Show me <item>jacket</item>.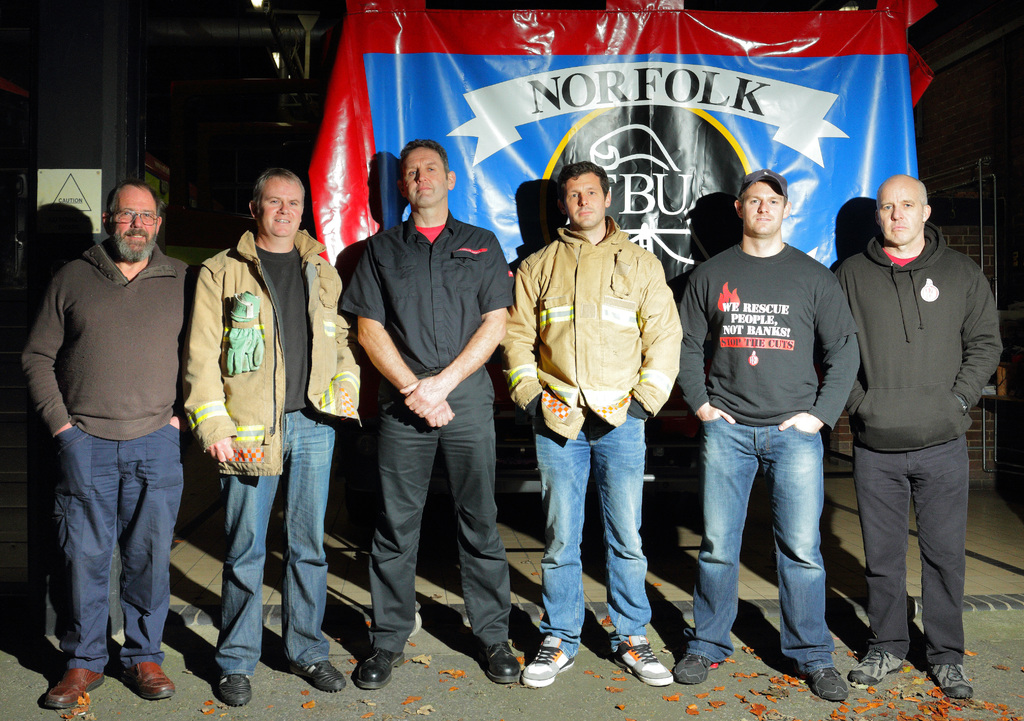
<item>jacket</item> is here: <region>174, 228, 366, 478</region>.
